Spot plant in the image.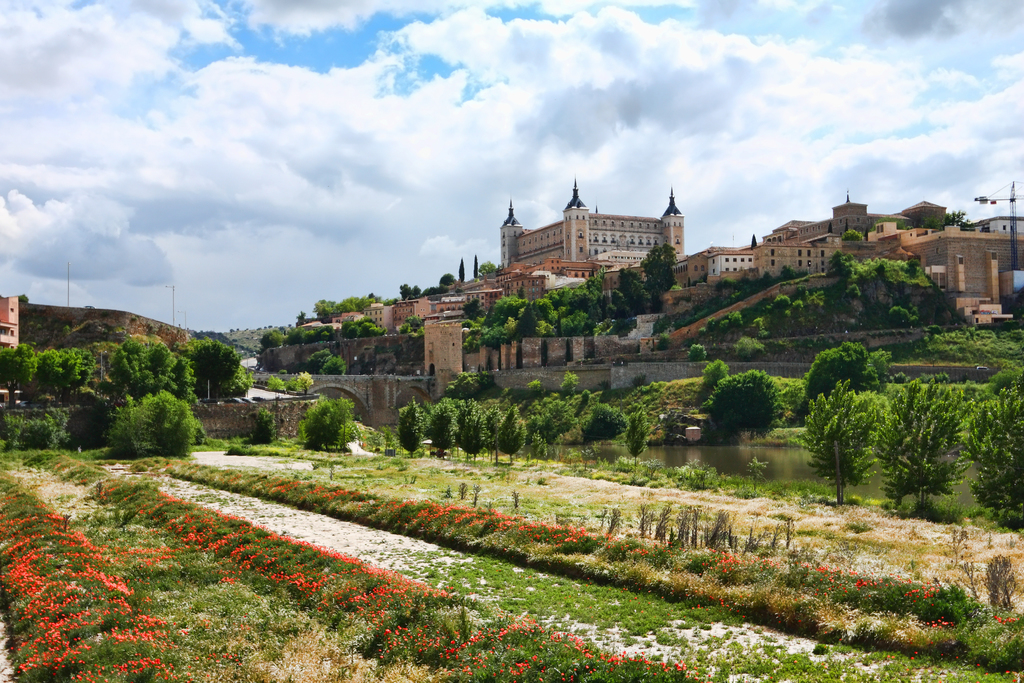
plant found at 780 263 806 280.
